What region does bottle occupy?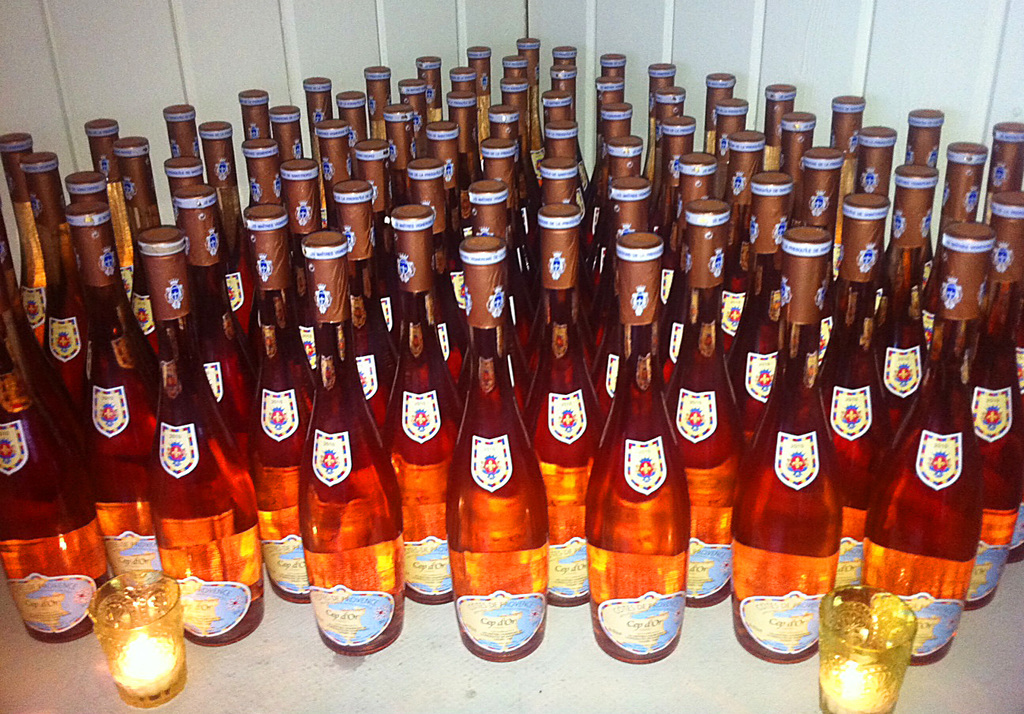
[3,131,45,346].
